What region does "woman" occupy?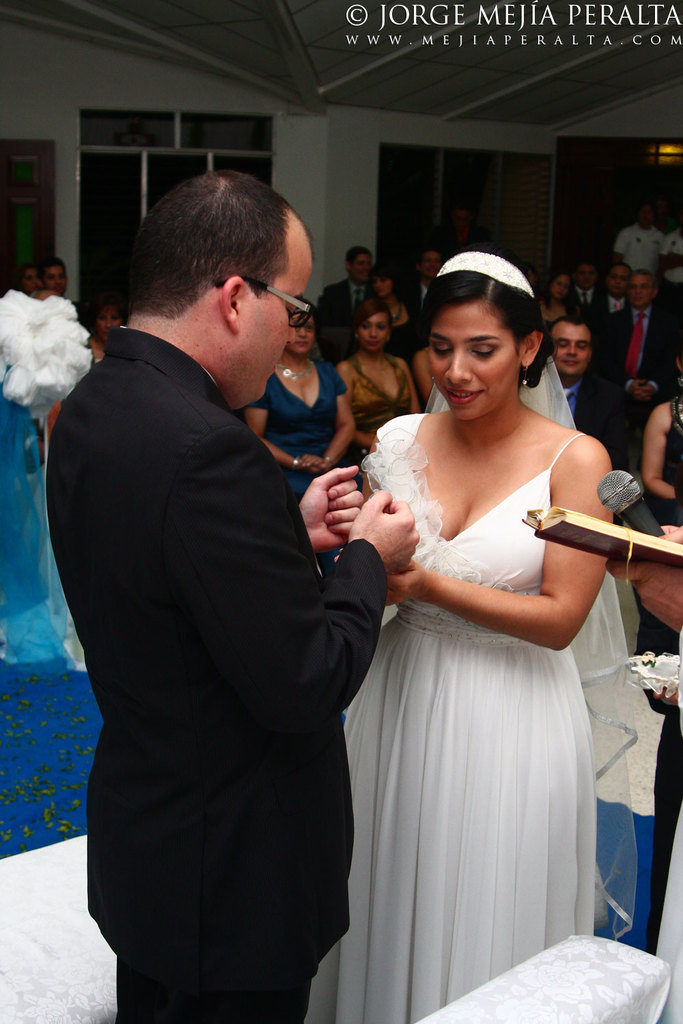
333:238:631:1023.
